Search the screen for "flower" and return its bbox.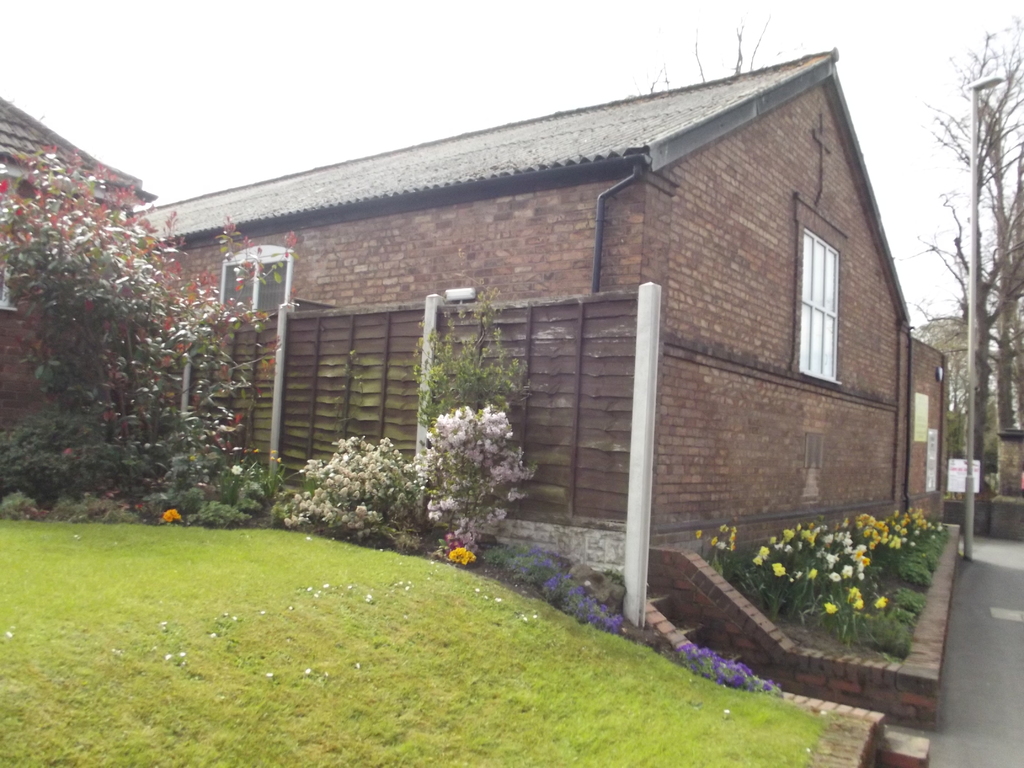
Found: pyautogui.locateOnScreen(697, 529, 703, 545).
